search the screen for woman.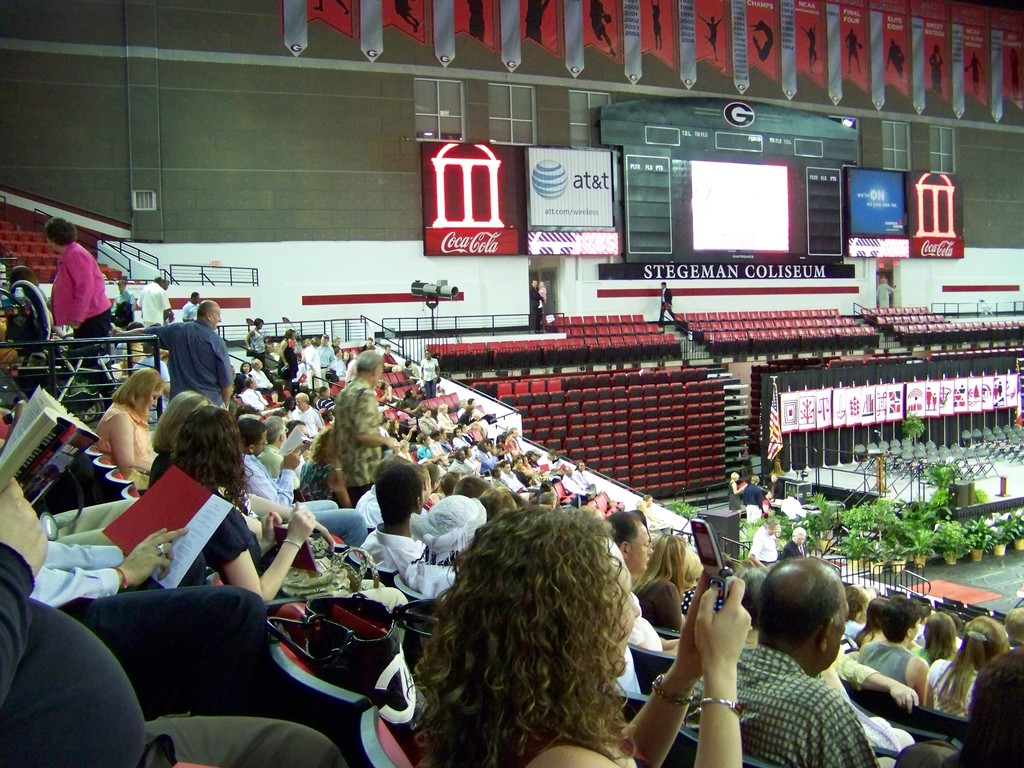
Found at bbox(759, 488, 774, 518).
